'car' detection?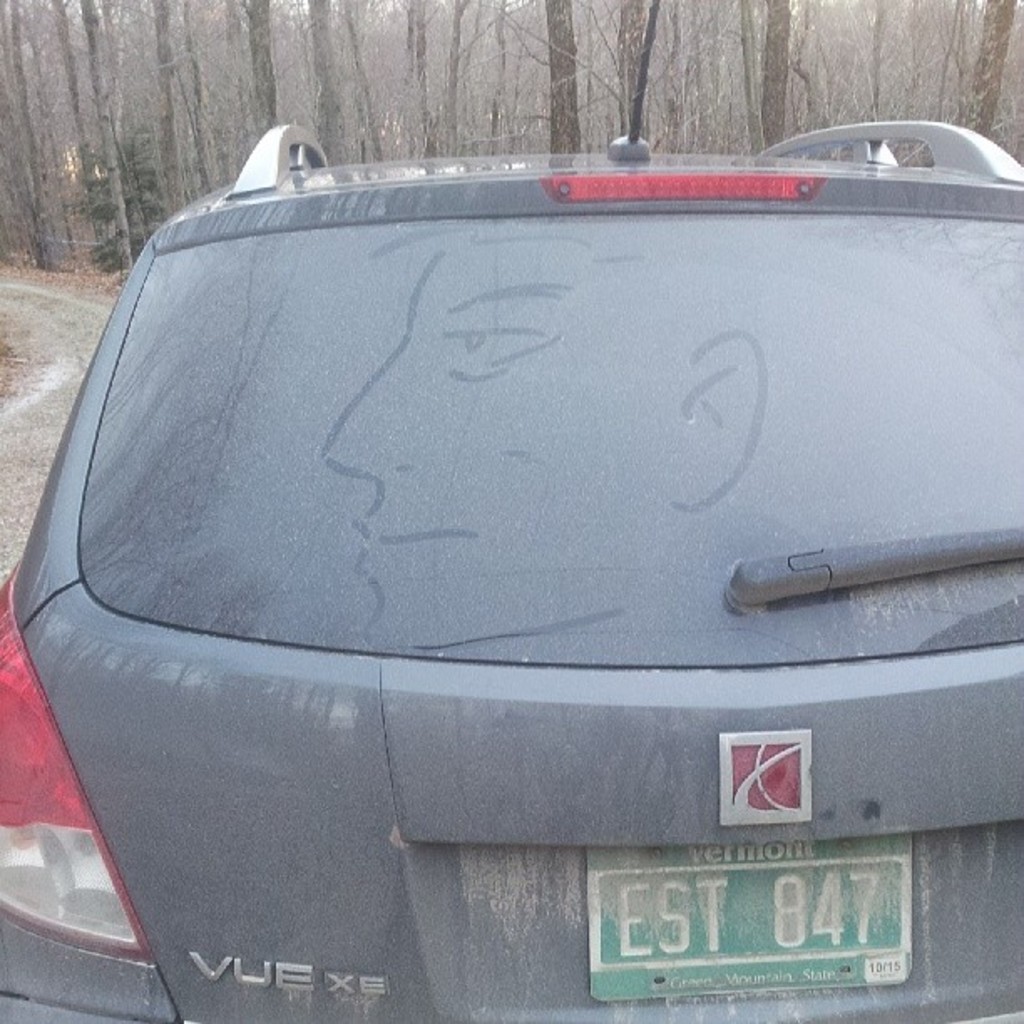
l=0, t=87, r=999, b=1006
